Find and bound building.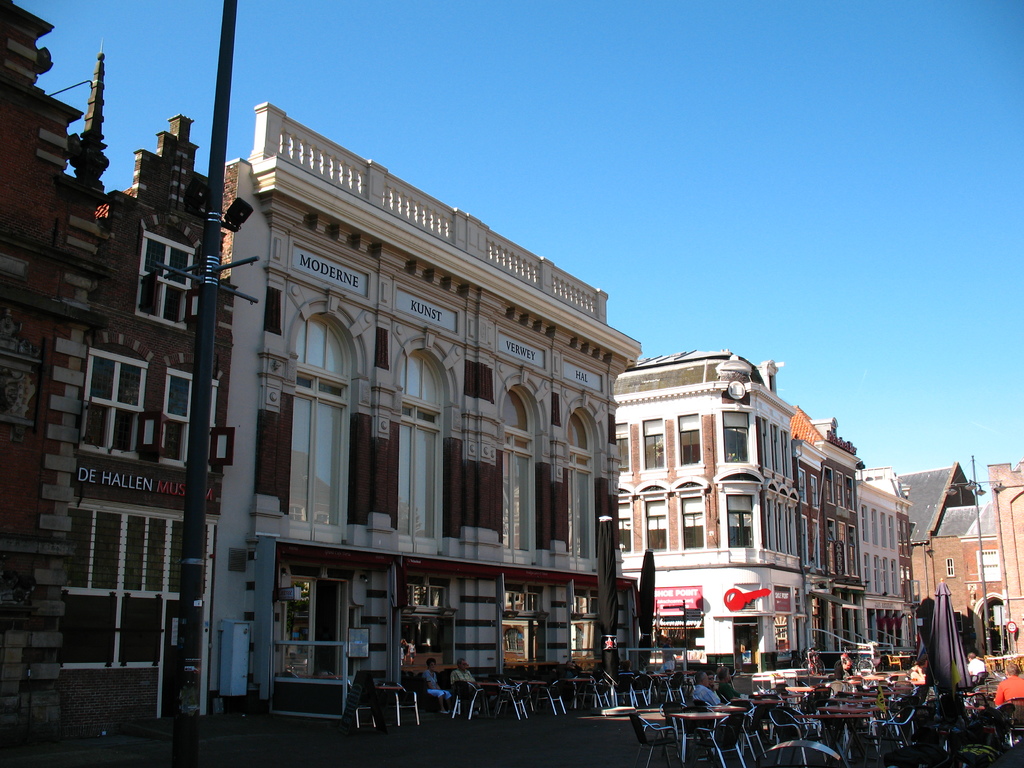
Bound: <region>0, 3, 88, 538</region>.
